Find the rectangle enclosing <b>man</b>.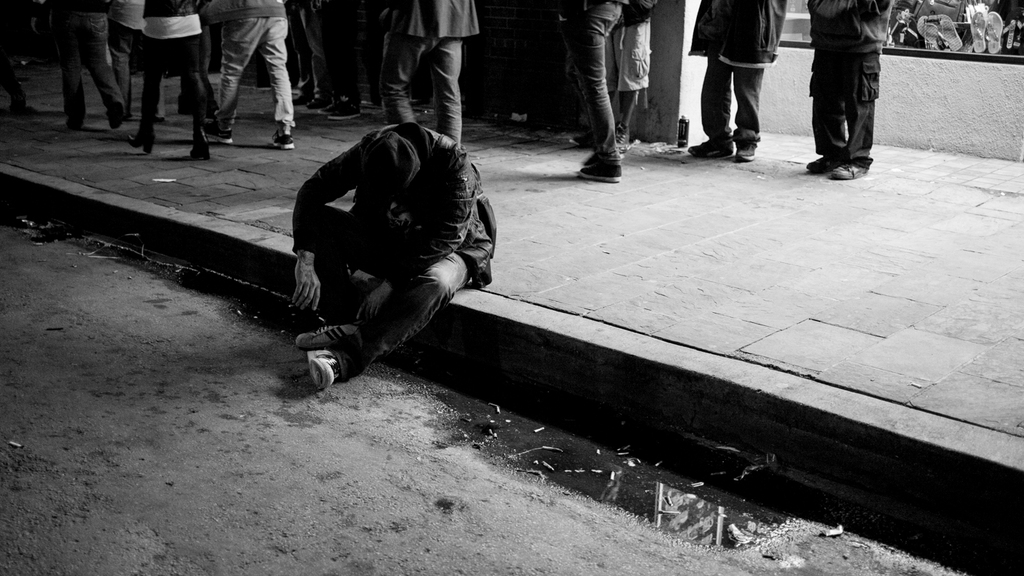
bbox(688, 0, 788, 164).
